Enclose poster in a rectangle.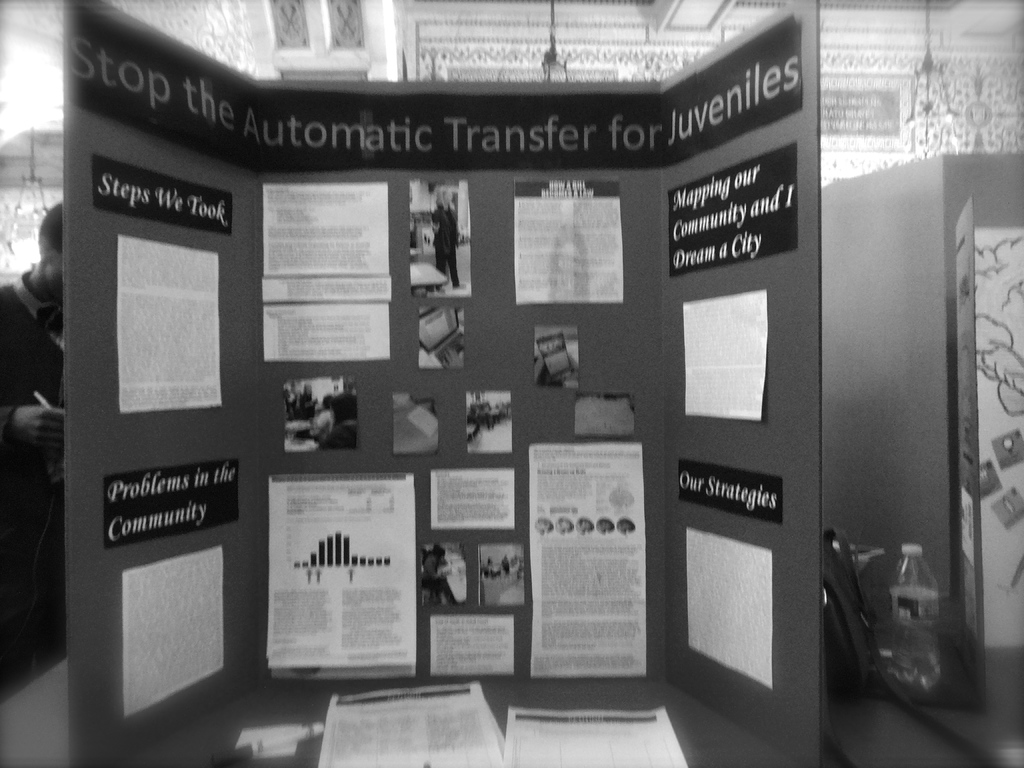
<box>514,177,623,305</box>.
